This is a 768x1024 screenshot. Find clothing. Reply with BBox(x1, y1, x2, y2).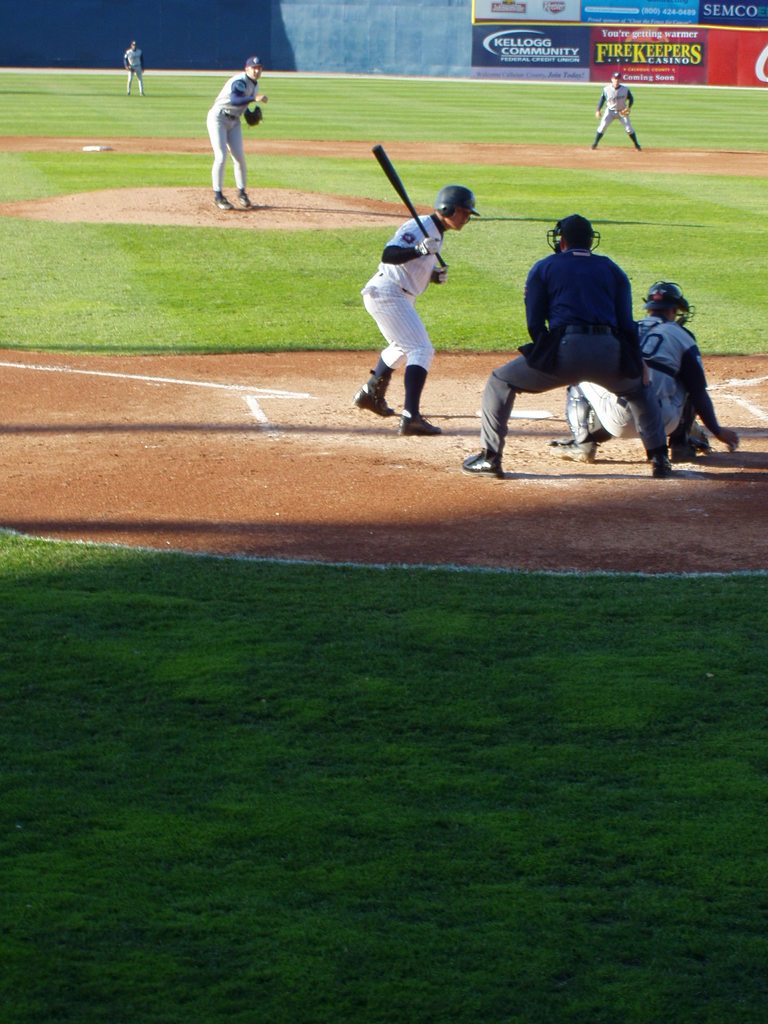
BBox(125, 50, 146, 92).
